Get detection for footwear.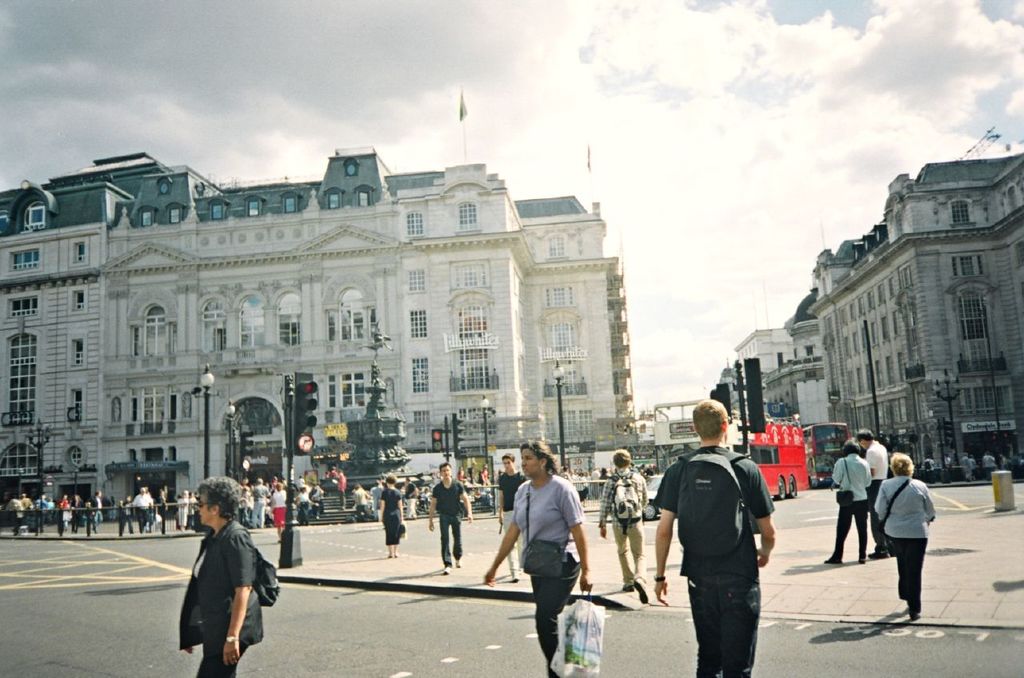
Detection: crop(620, 584, 631, 592).
